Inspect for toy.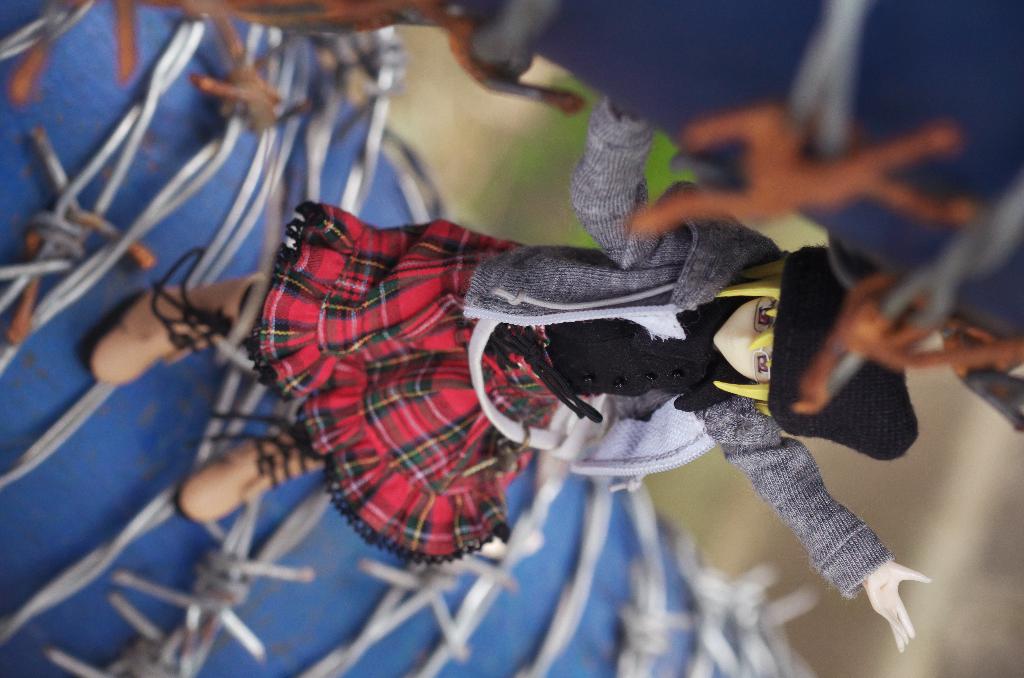
Inspection: detection(117, 115, 932, 650).
